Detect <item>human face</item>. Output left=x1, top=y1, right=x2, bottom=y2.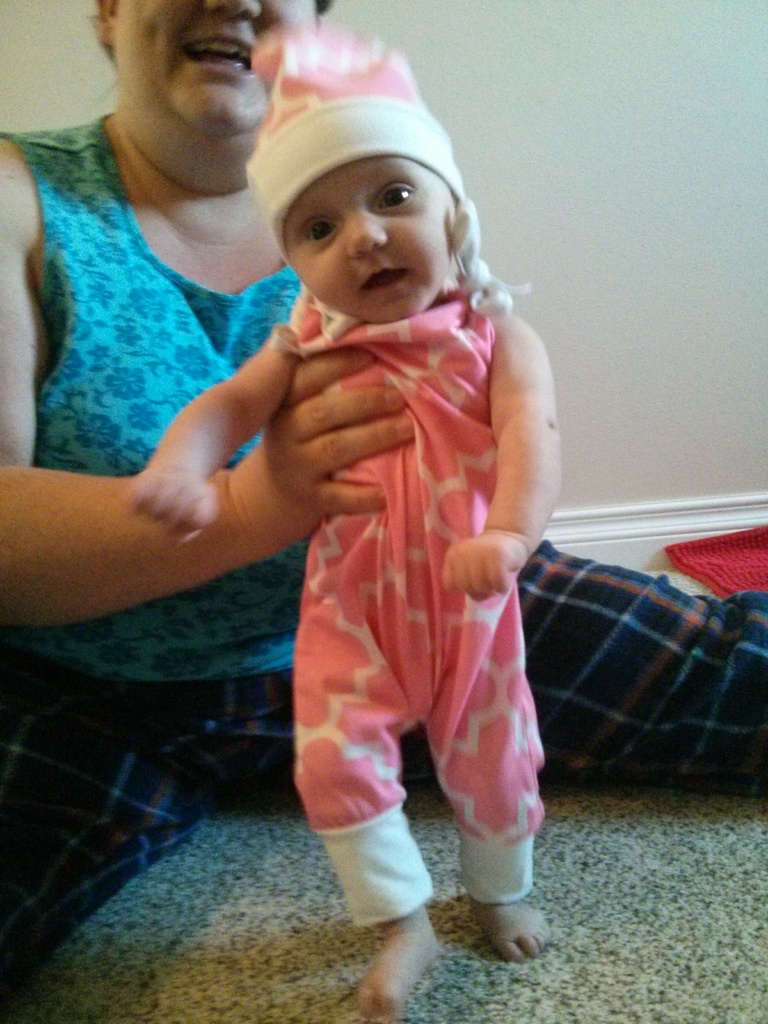
left=111, top=0, right=314, bottom=132.
